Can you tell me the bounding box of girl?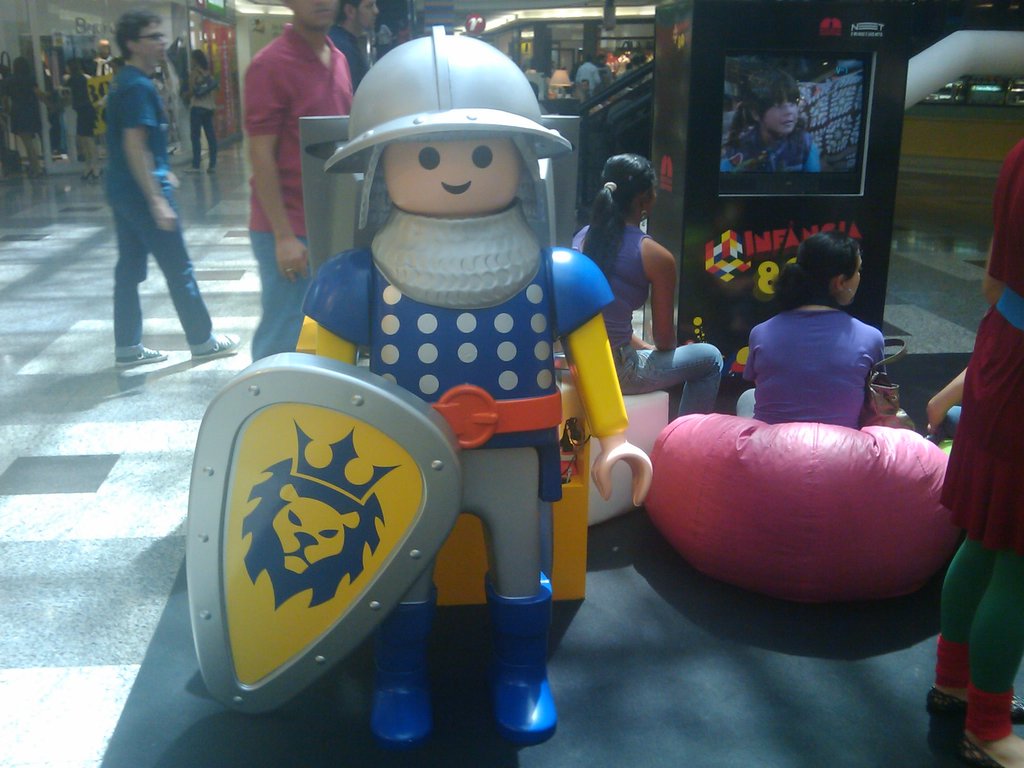
crop(180, 37, 220, 180).
